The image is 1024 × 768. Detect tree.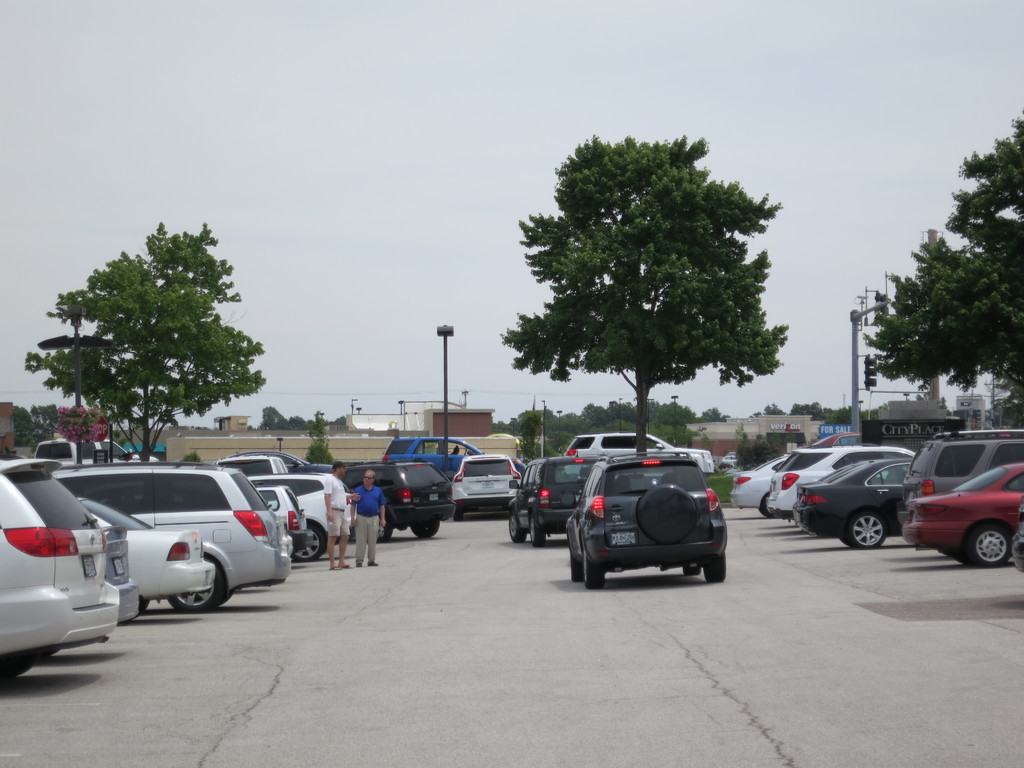
Detection: x1=862 y1=117 x2=1023 y2=383.
